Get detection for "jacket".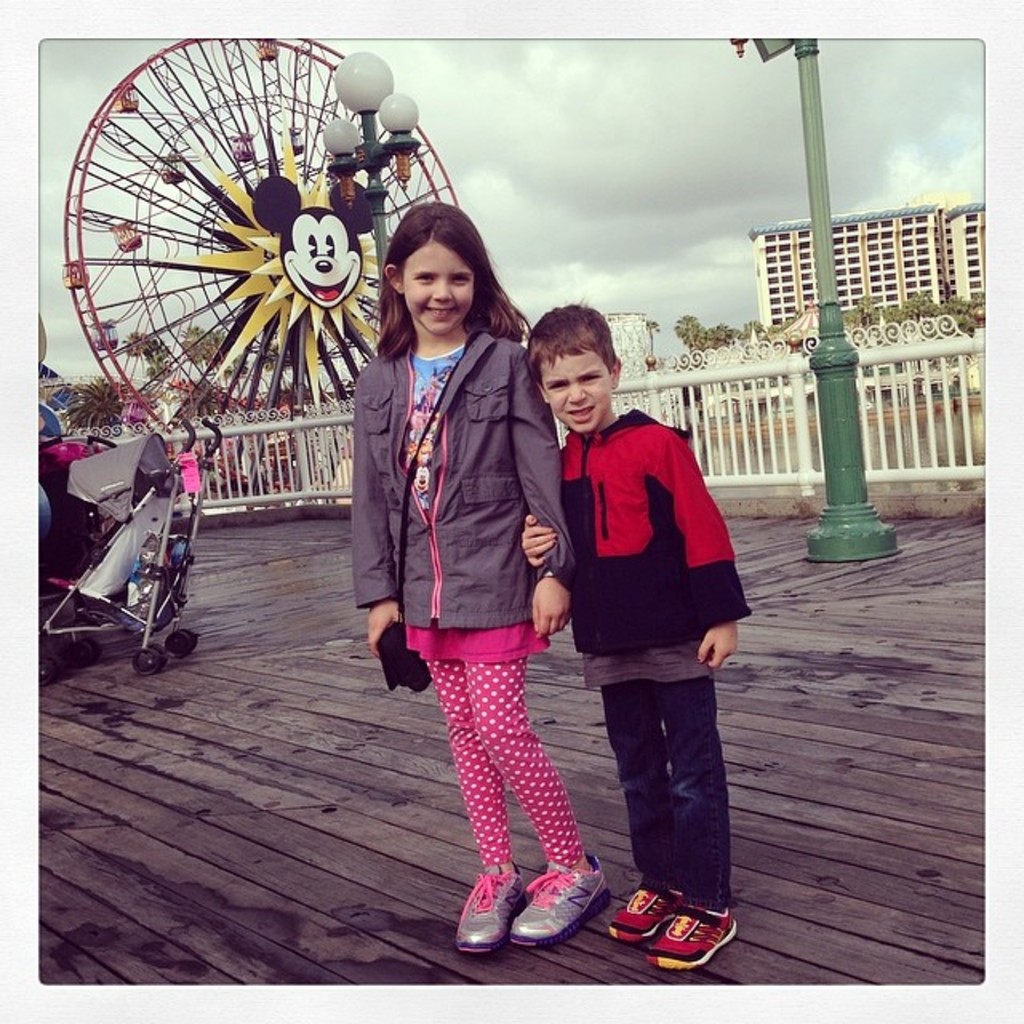
Detection: BBox(566, 395, 760, 656).
